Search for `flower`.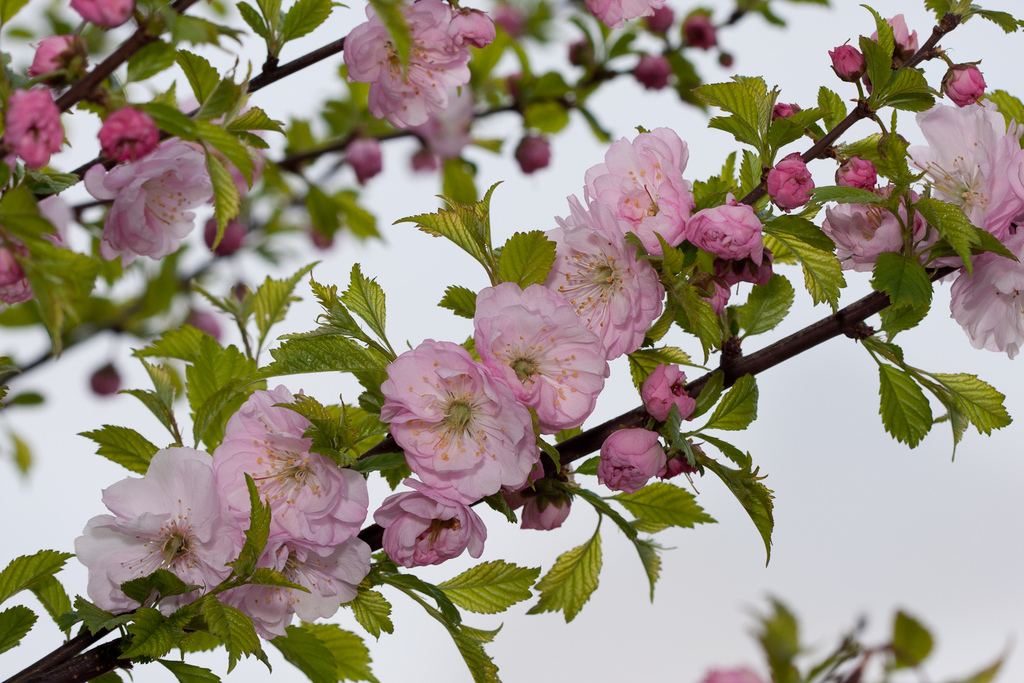
Found at 341/138/384/182.
